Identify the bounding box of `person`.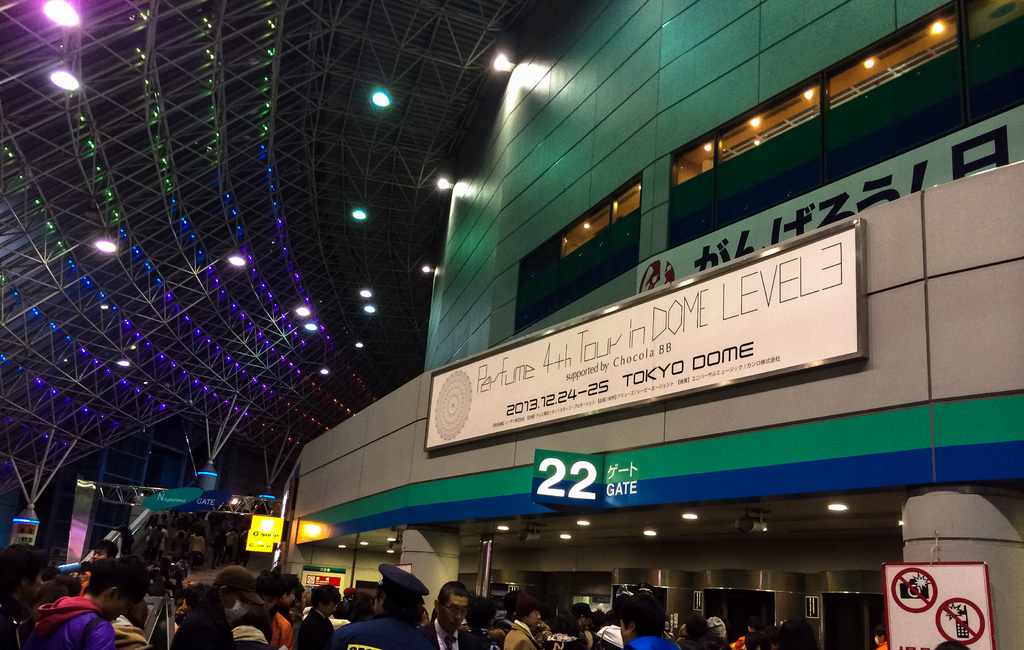
box(0, 542, 48, 648).
